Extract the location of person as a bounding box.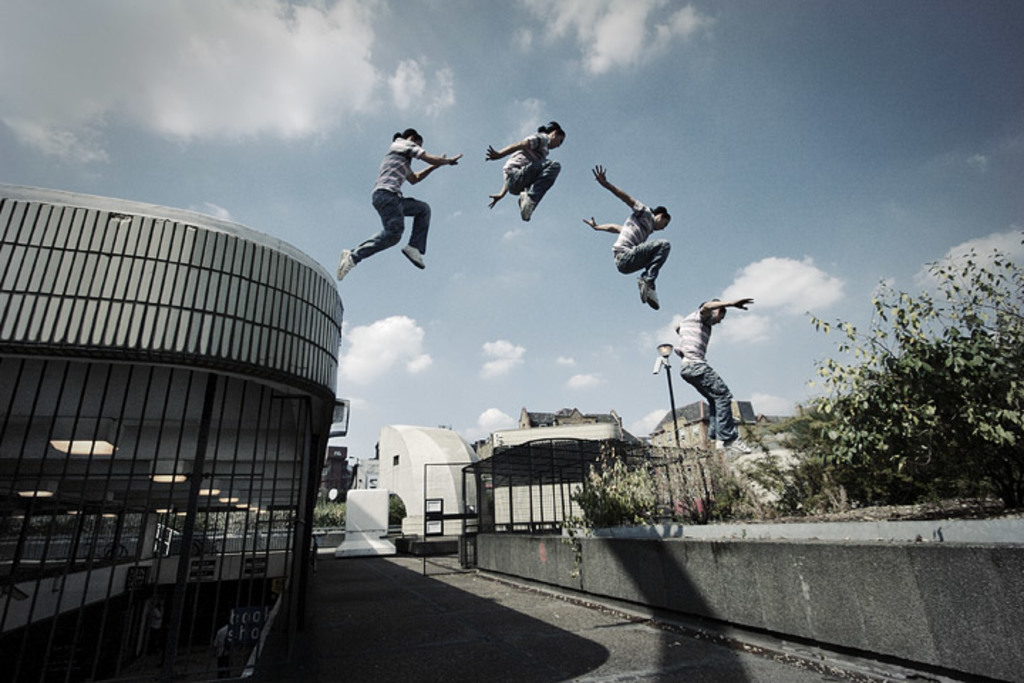
{"left": 585, "top": 164, "right": 673, "bottom": 309}.
